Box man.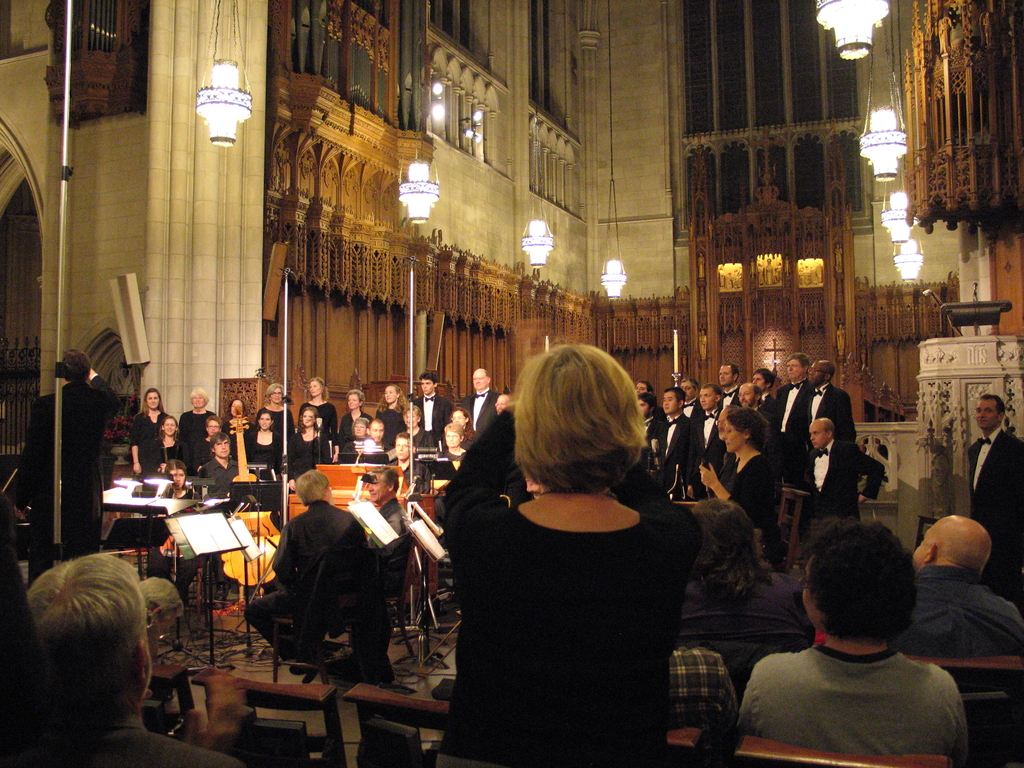
(x1=680, y1=374, x2=701, y2=419).
